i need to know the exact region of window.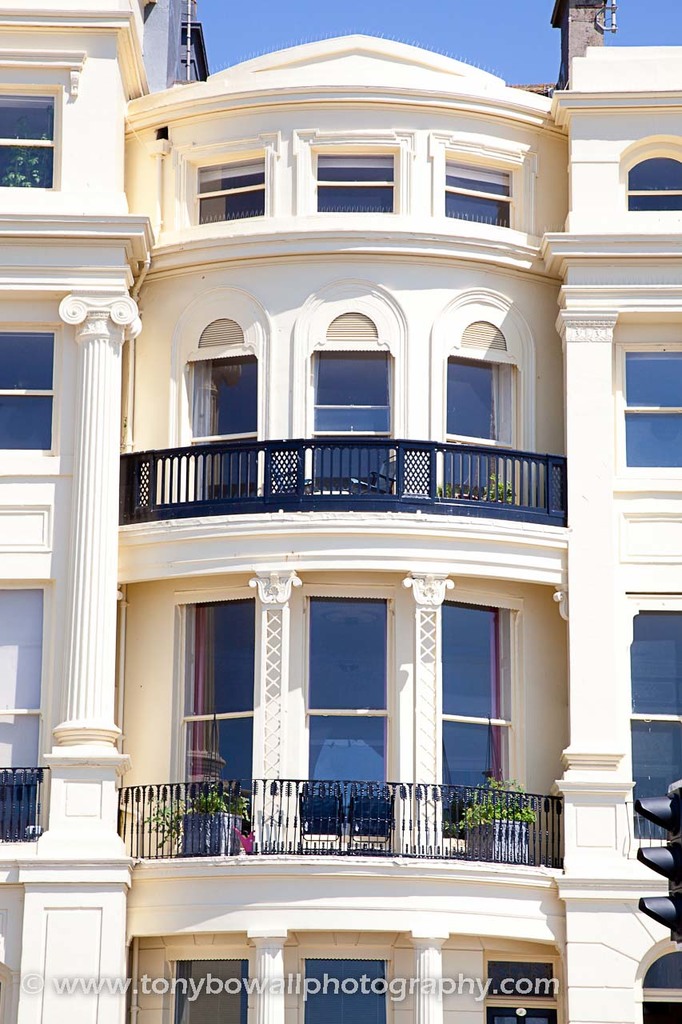
Region: (x1=175, y1=598, x2=259, y2=847).
